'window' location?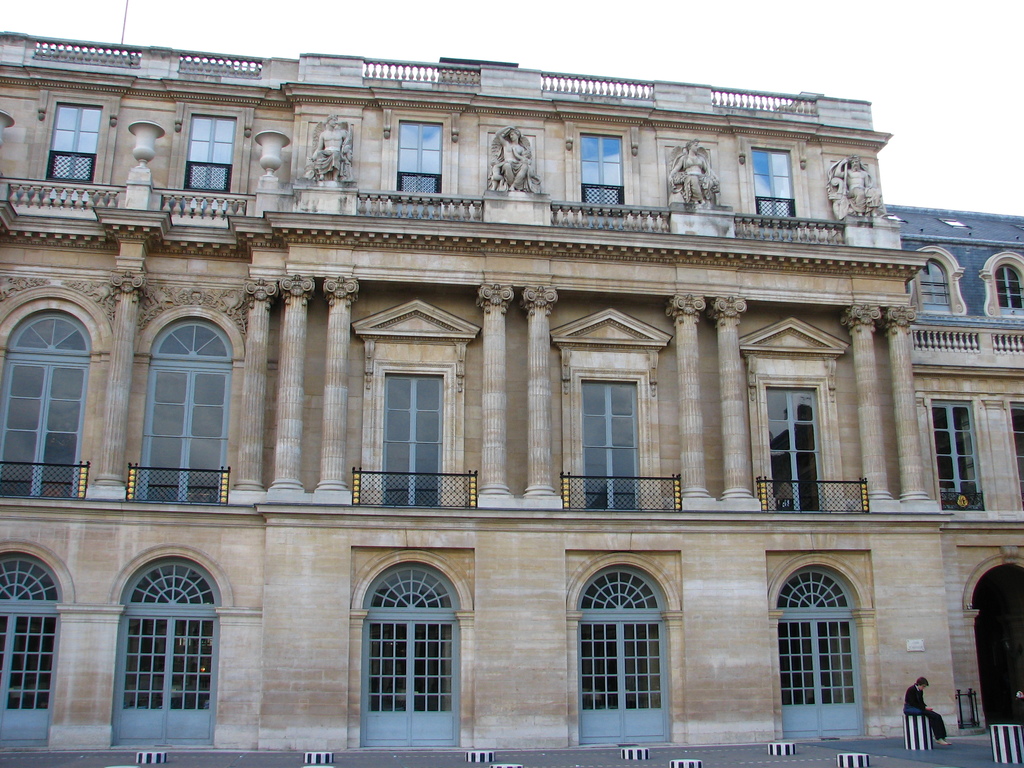
[175,106,244,200]
